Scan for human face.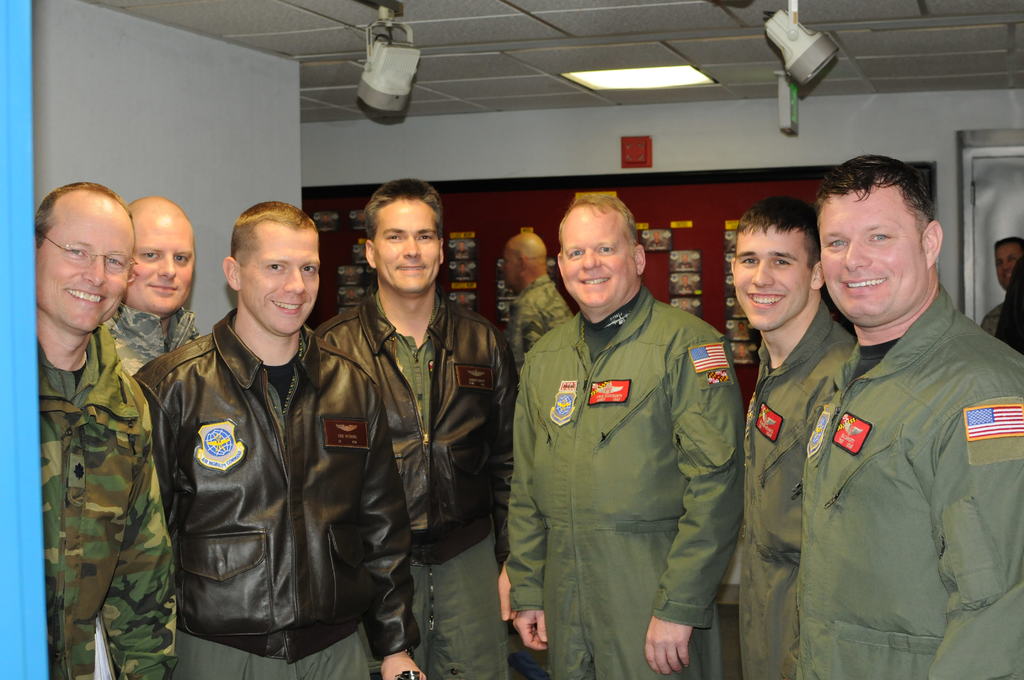
Scan result: 33/220/133/325.
